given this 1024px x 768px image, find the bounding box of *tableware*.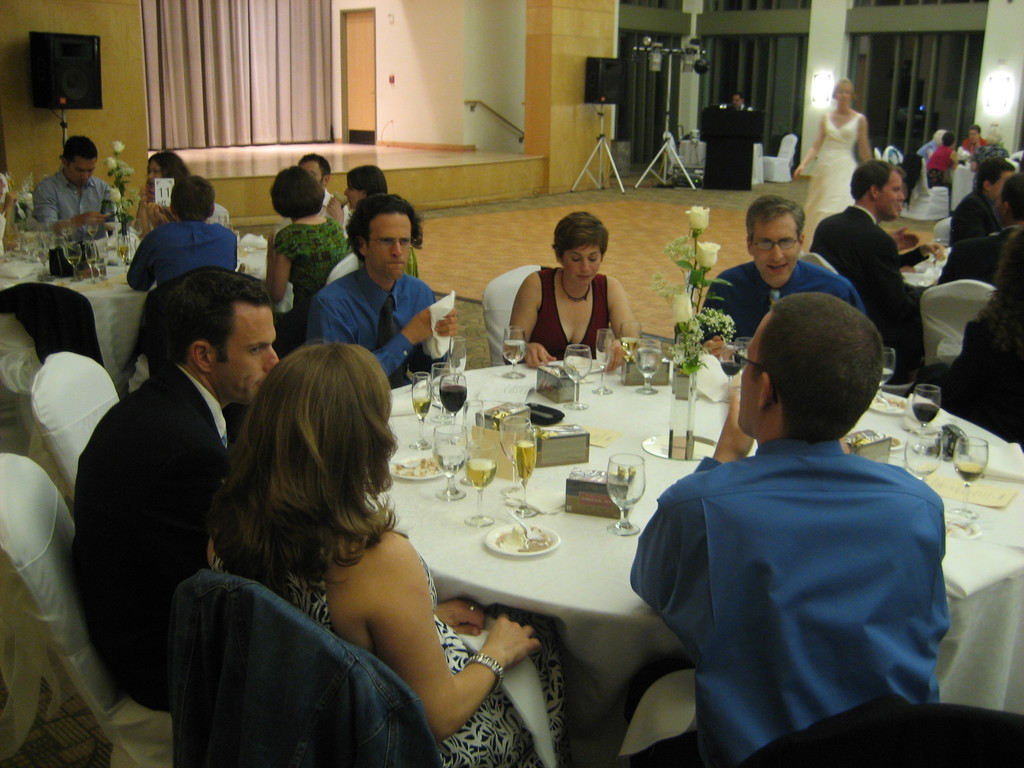
(x1=877, y1=346, x2=897, y2=405).
